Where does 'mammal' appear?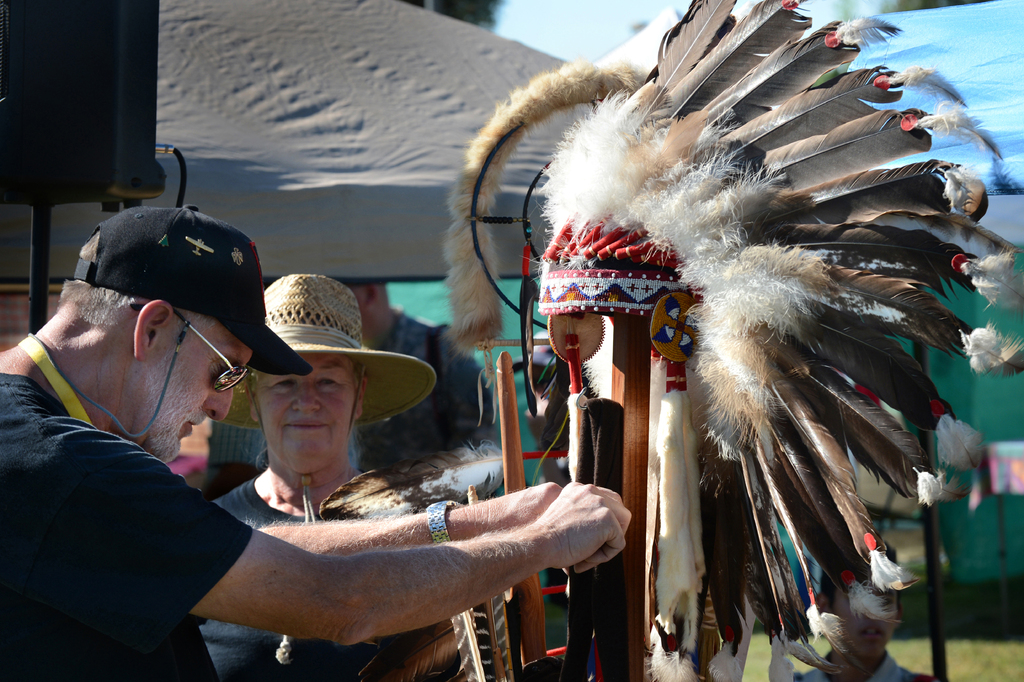
Appears at left=198, top=278, right=438, bottom=681.
